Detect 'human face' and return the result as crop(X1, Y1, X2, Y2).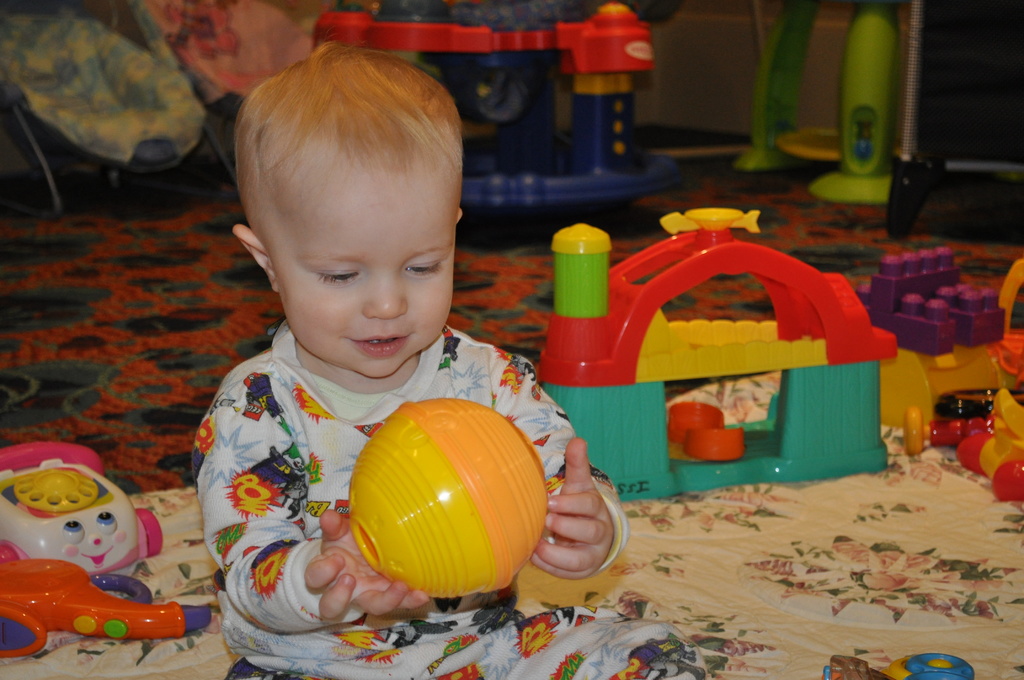
crop(247, 122, 459, 376).
